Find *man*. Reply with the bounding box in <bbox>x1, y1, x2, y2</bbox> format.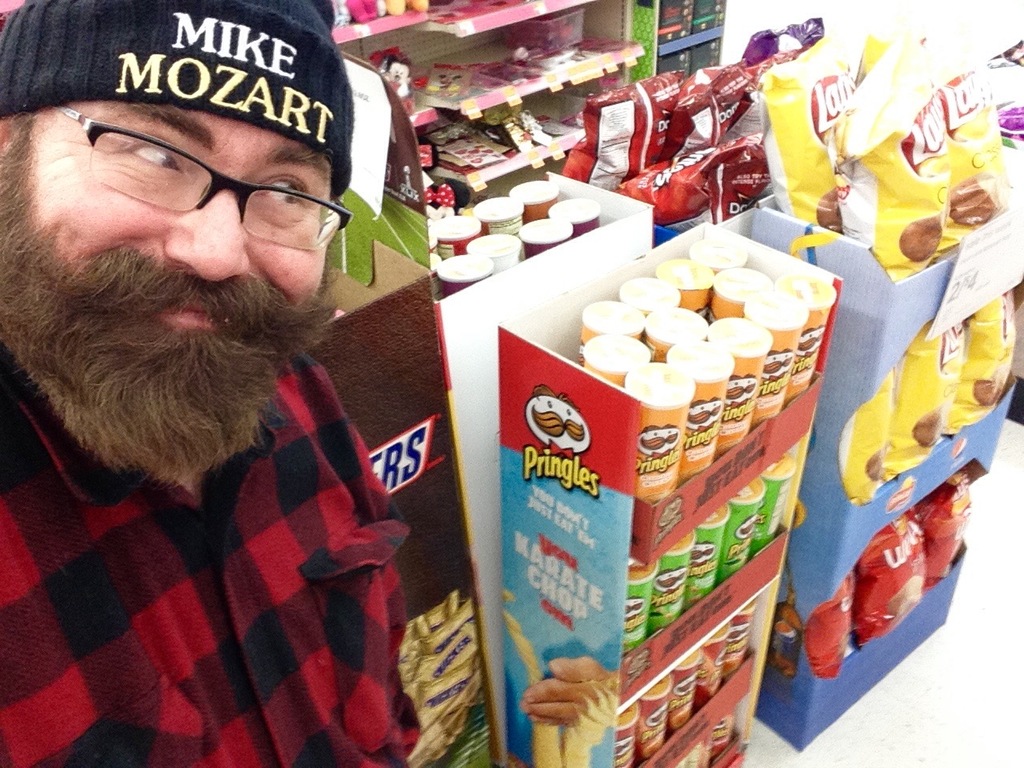
<bbox>0, 0, 472, 757</bbox>.
